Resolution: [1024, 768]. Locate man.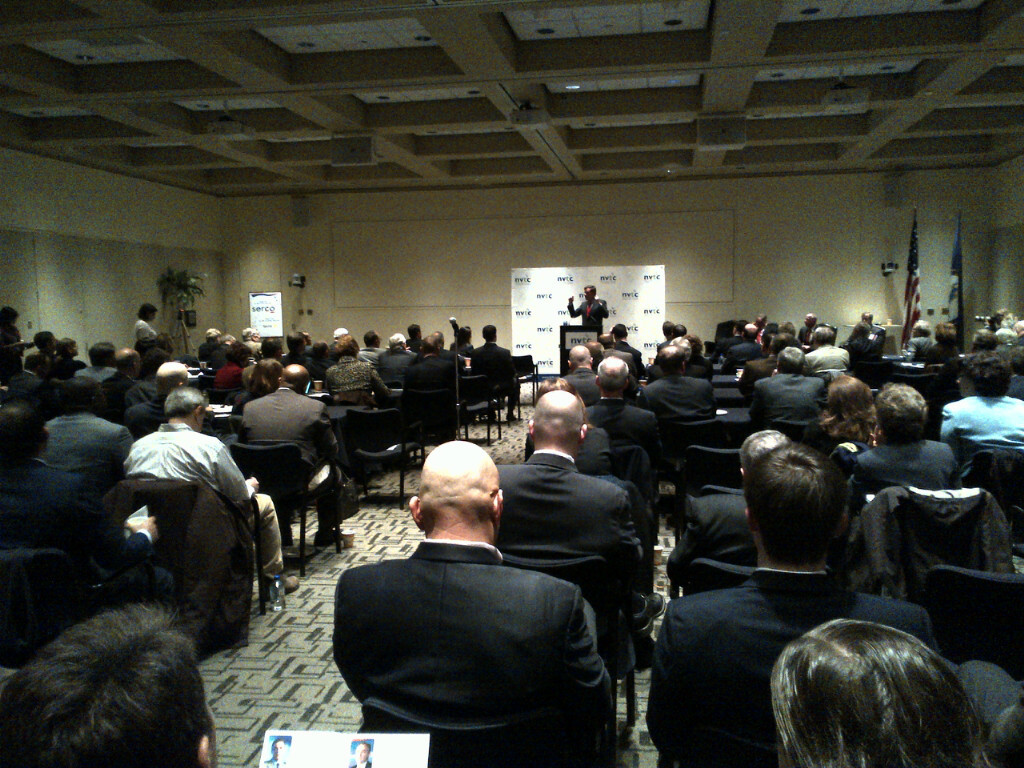
943, 352, 1023, 466.
